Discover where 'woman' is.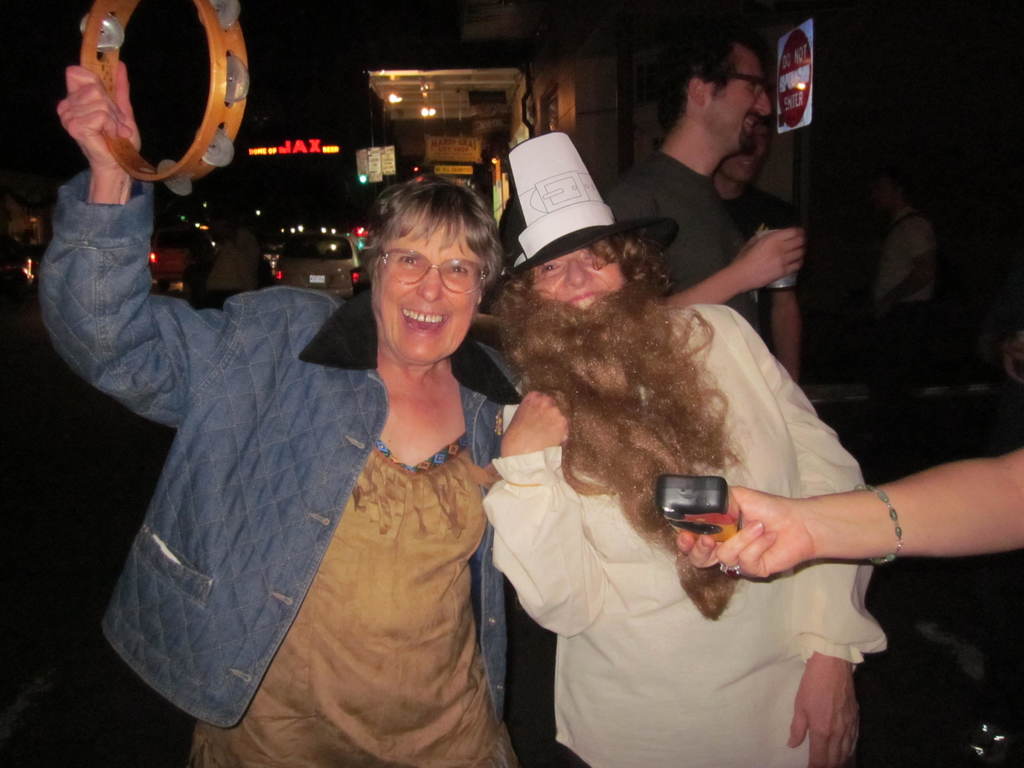
Discovered at locate(36, 58, 517, 767).
